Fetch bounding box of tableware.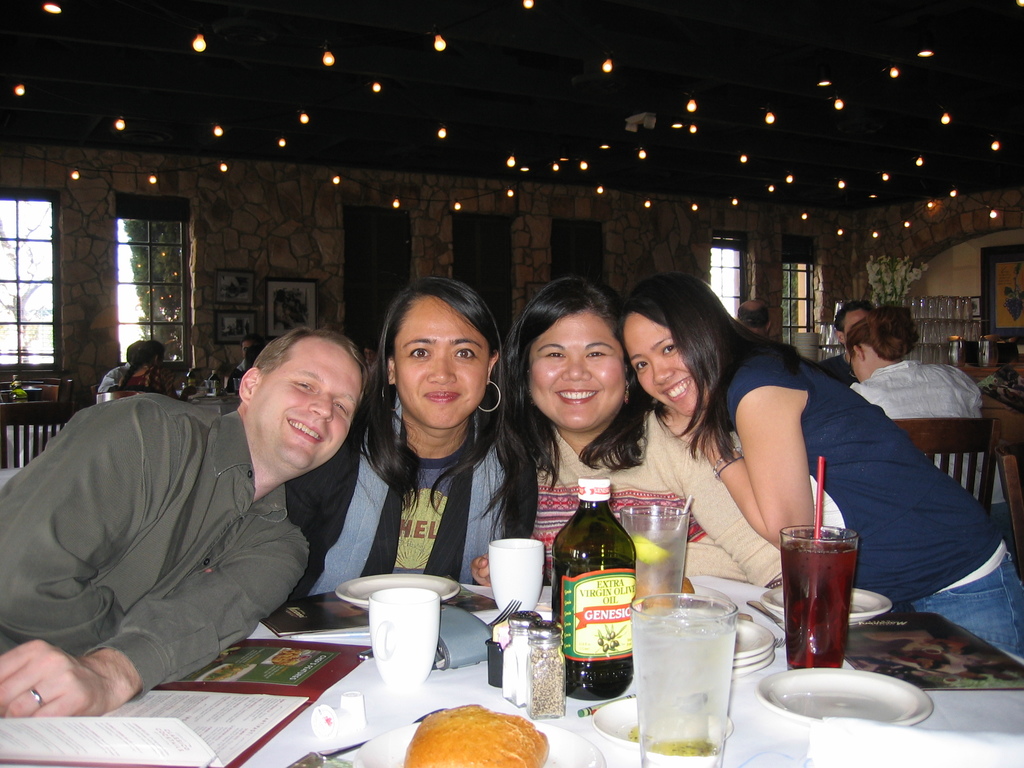
Bbox: 369/586/442/691.
